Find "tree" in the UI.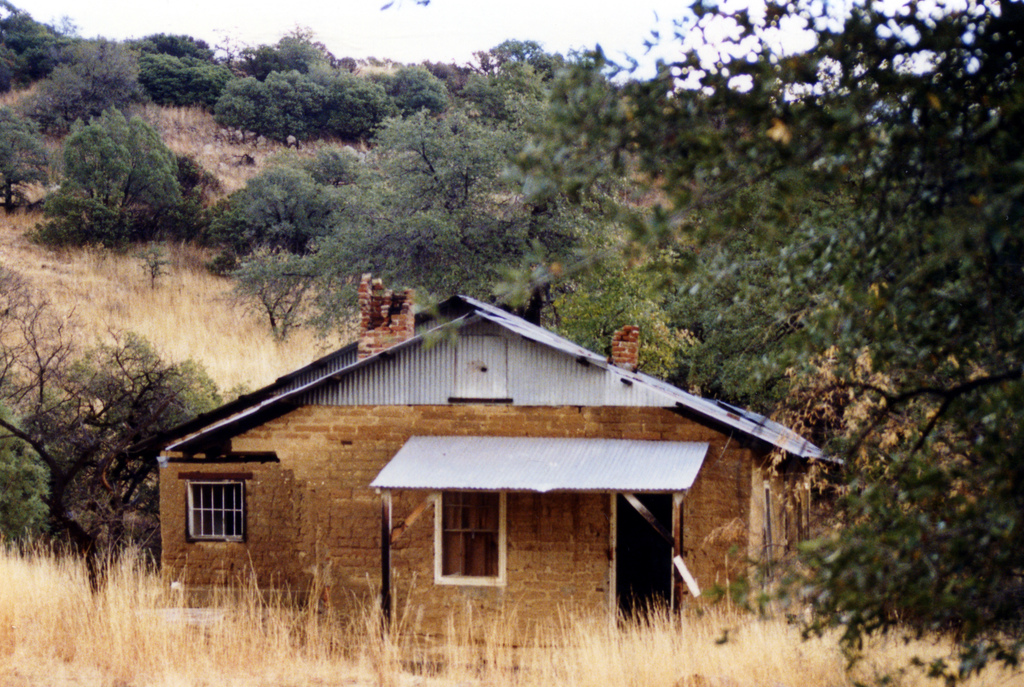
UI element at left=533, top=272, right=678, bottom=387.
